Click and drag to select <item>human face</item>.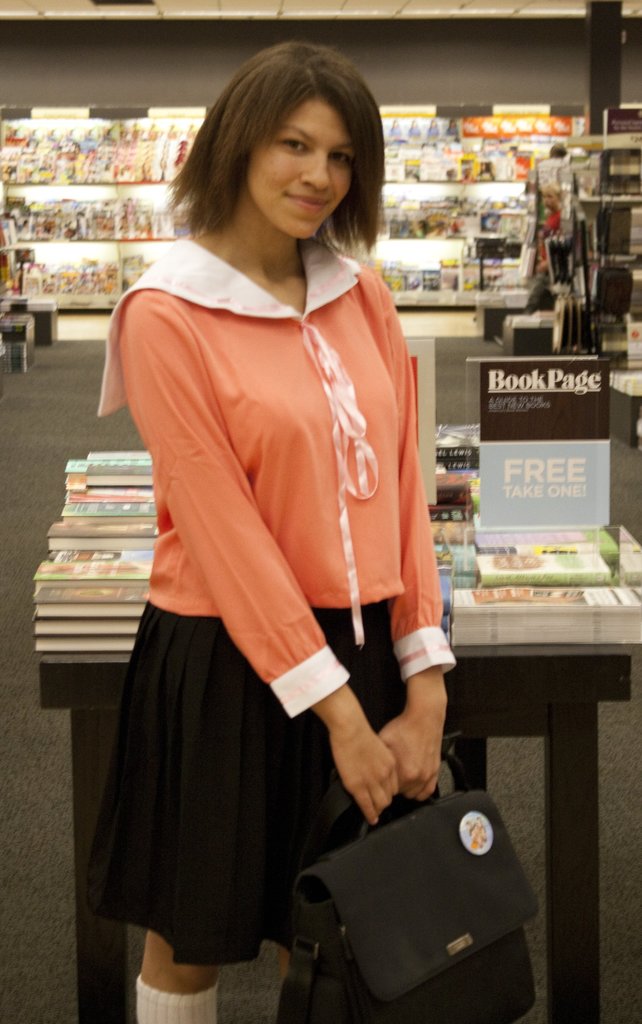
Selection: box=[245, 101, 350, 236].
